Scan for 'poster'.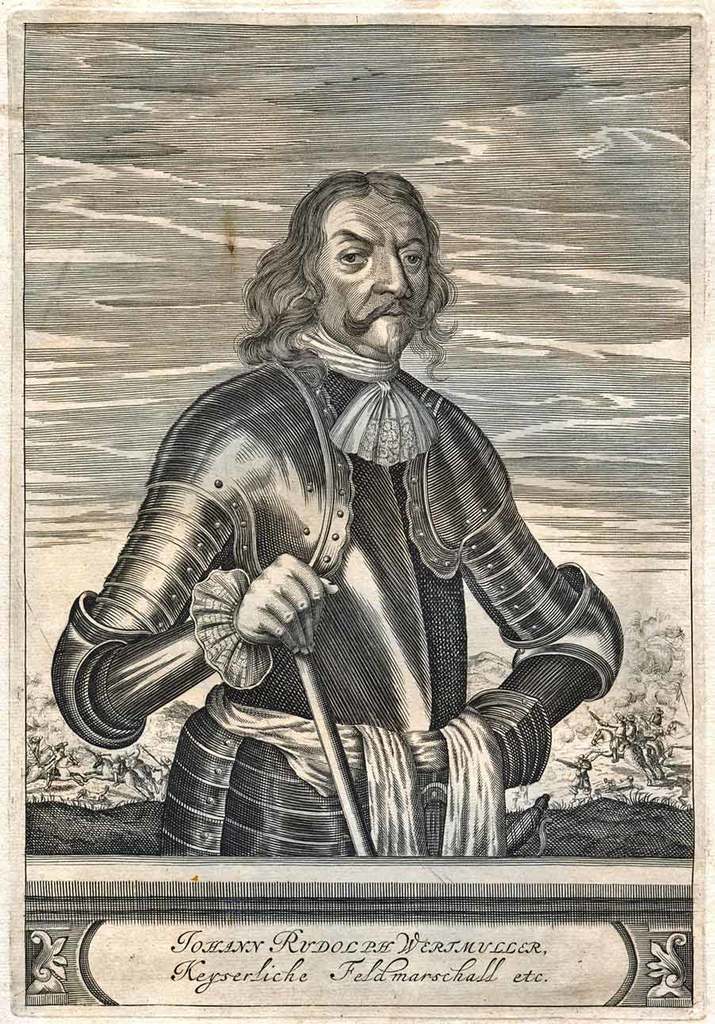
Scan result: bbox(0, 3, 714, 1023).
